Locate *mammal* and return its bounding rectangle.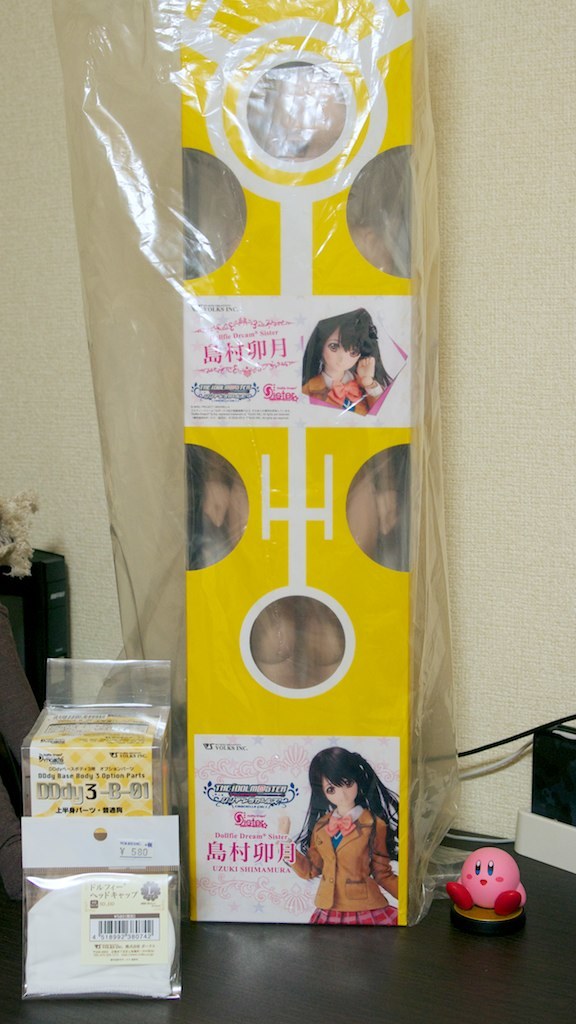
[left=296, top=303, right=395, bottom=413].
